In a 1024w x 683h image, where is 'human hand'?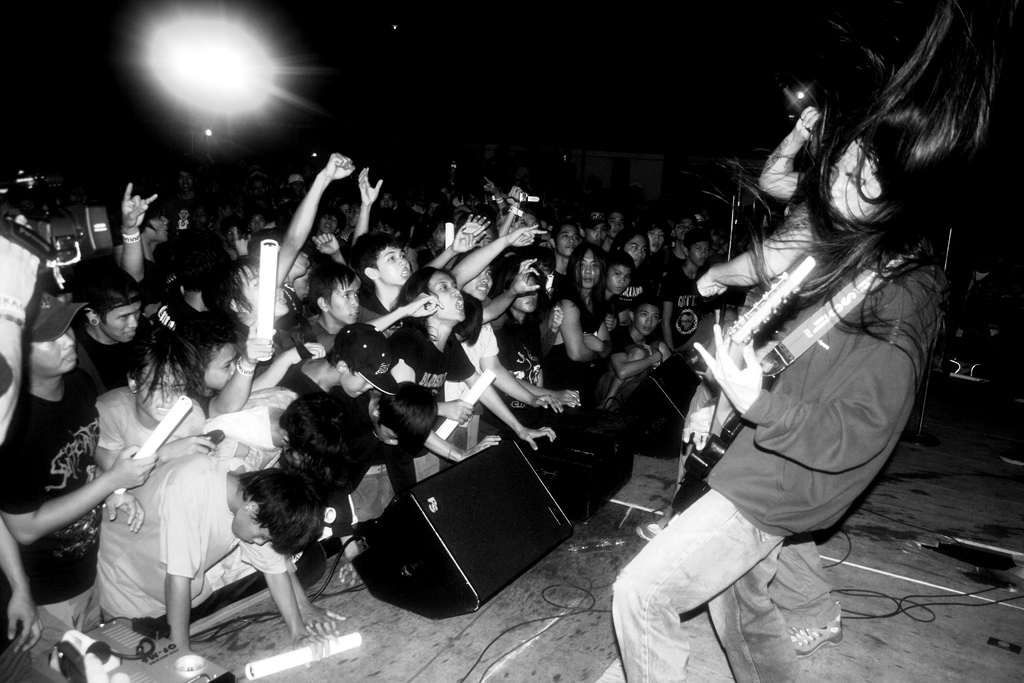
detection(508, 259, 543, 297).
